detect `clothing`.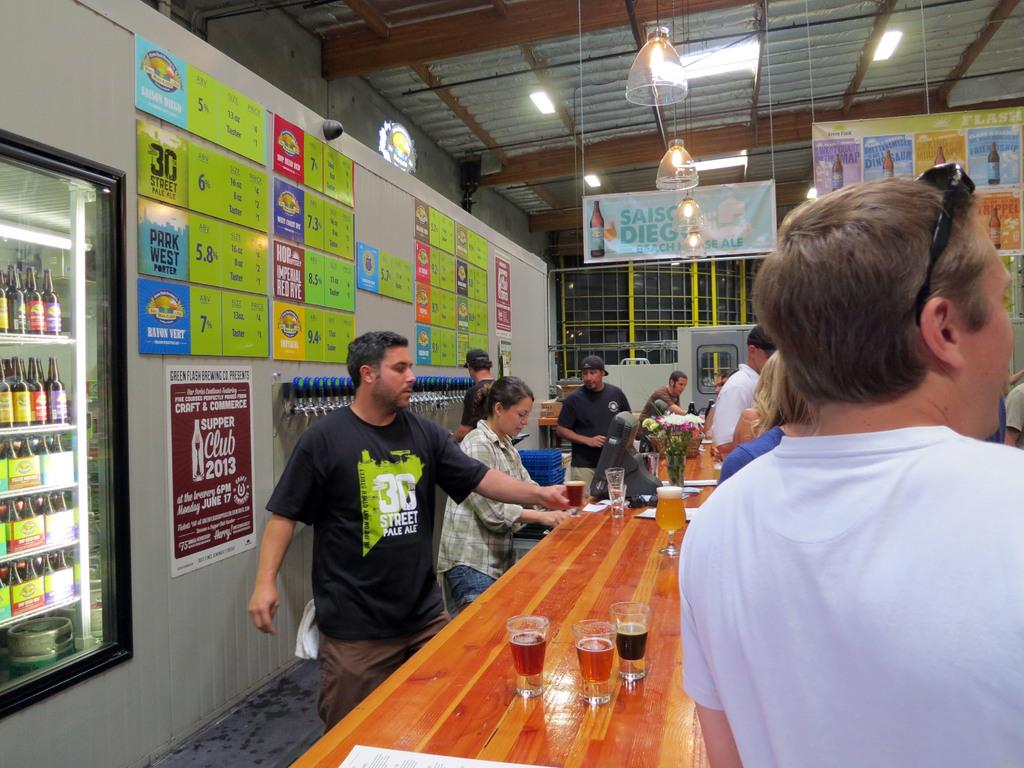
Detected at [707, 423, 787, 490].
